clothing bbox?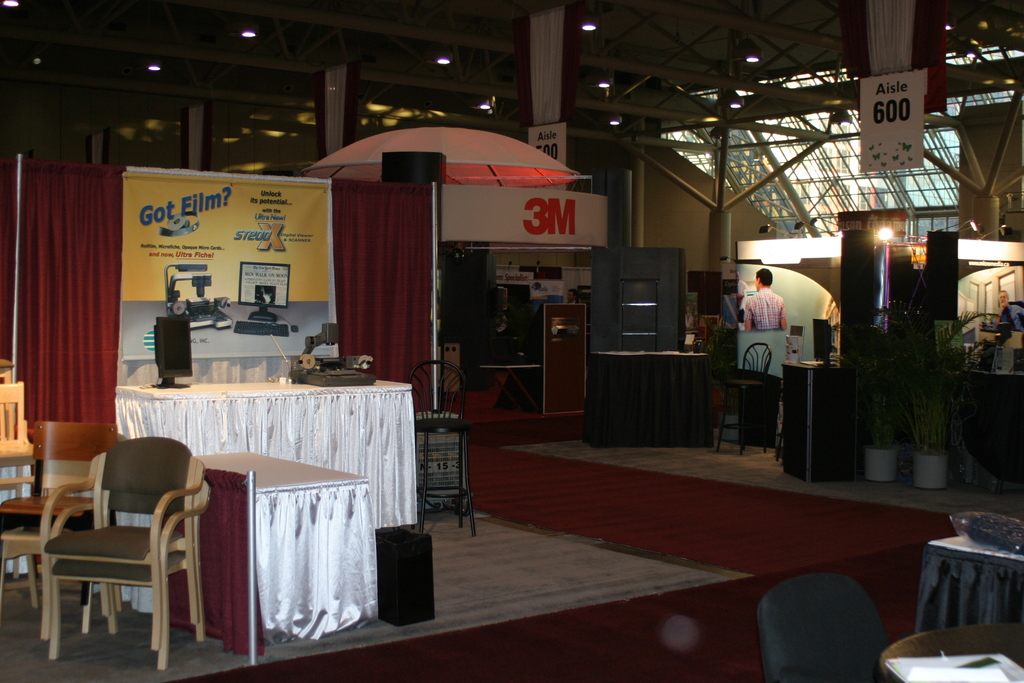
741 284 785 327
